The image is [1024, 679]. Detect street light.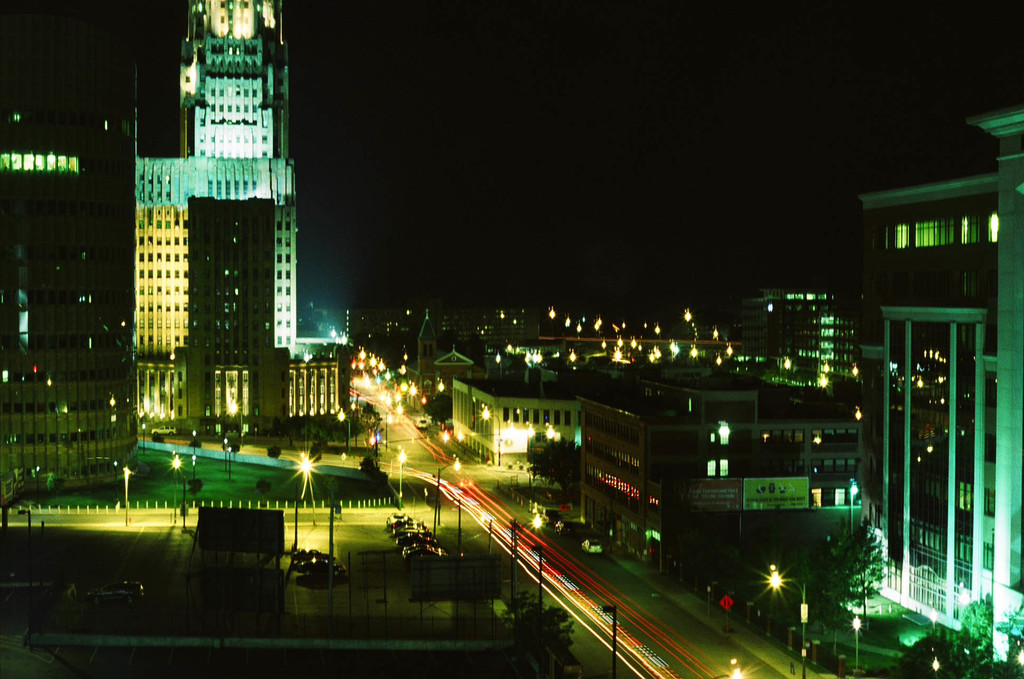
Detection: (851,618,861,674).
